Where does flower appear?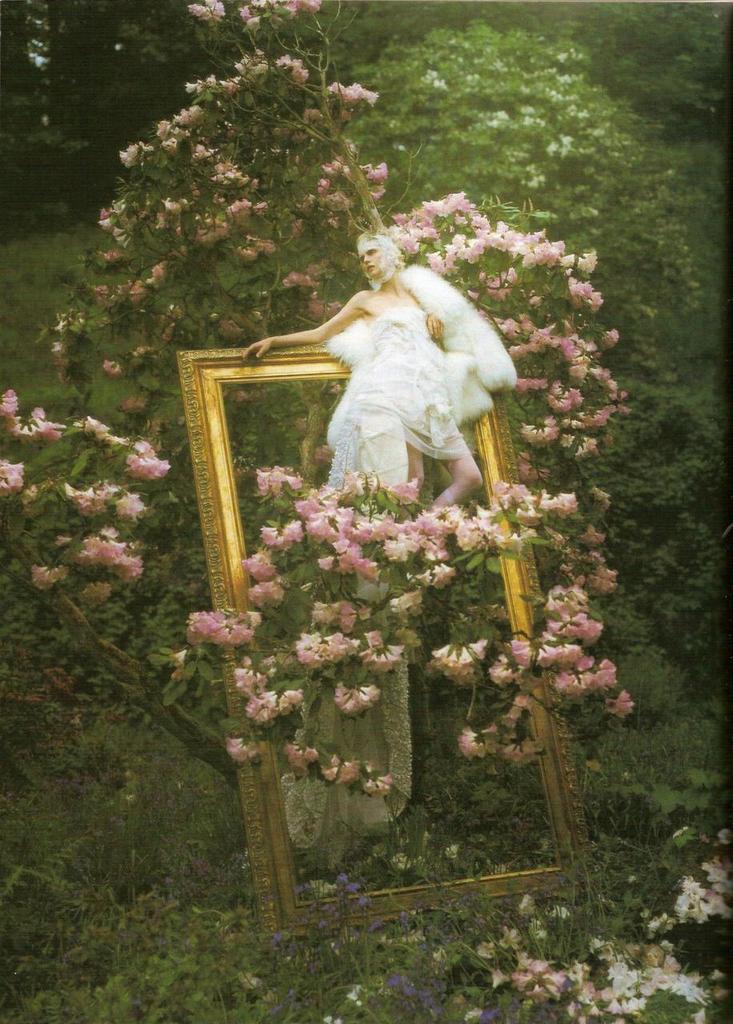
Appears at left=524, top=414, right=559, bottom=441.
